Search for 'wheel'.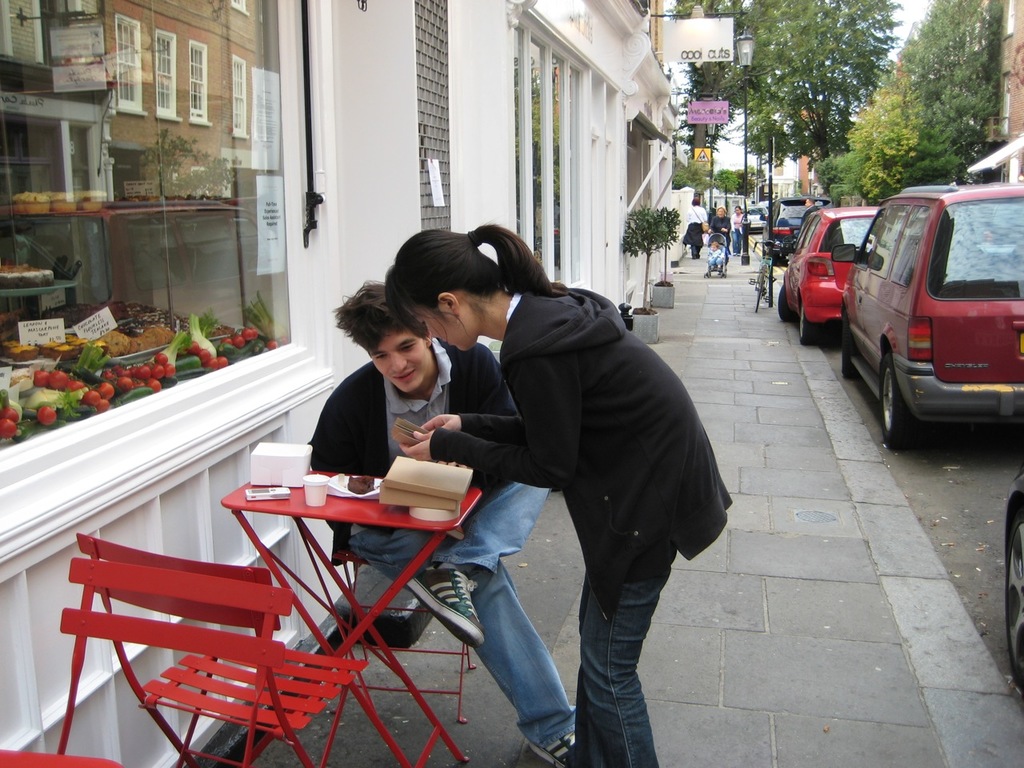
Found at x1=1006, y1=504, x2=1023, y2=690.
